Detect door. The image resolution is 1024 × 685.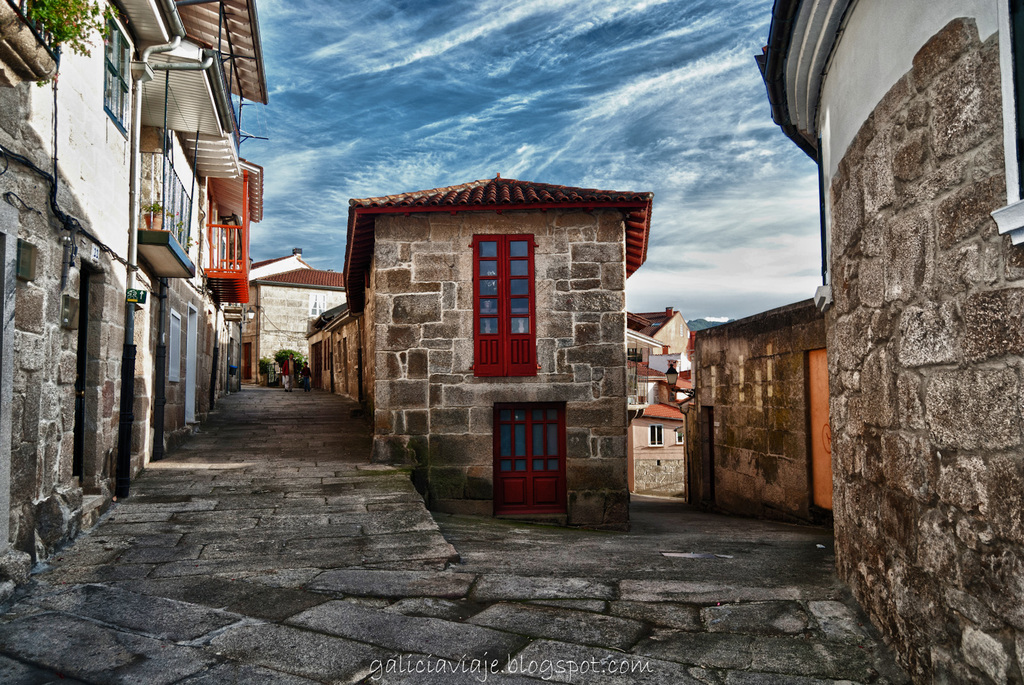
(x1=487, y1=401, x2=564, y2=520).
